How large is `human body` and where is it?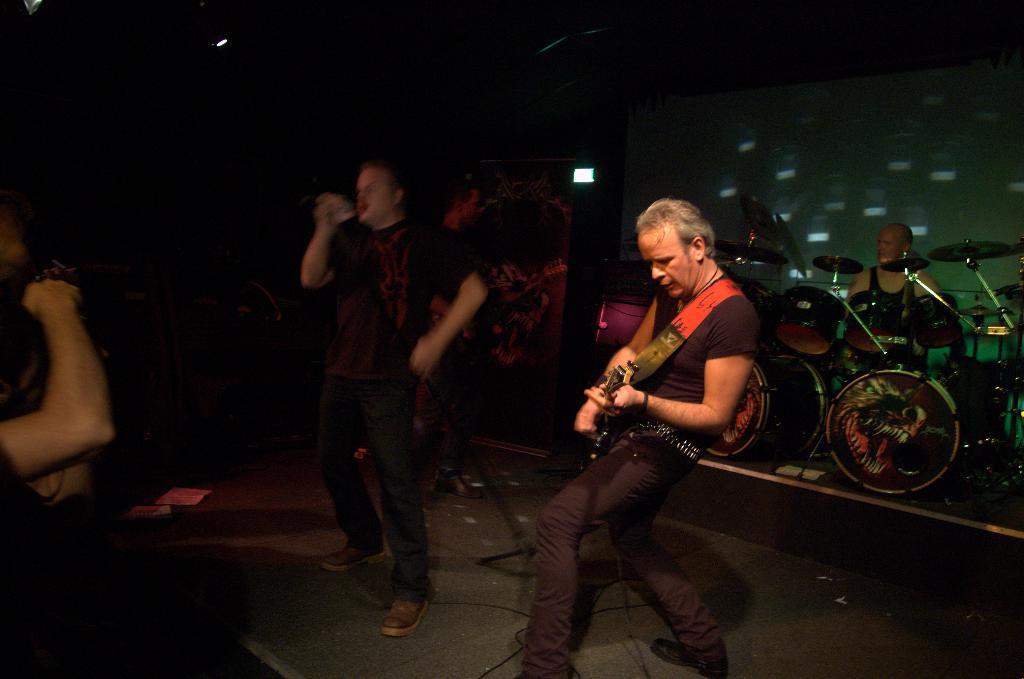
Bounding box: [298, 133, 468, 630].
